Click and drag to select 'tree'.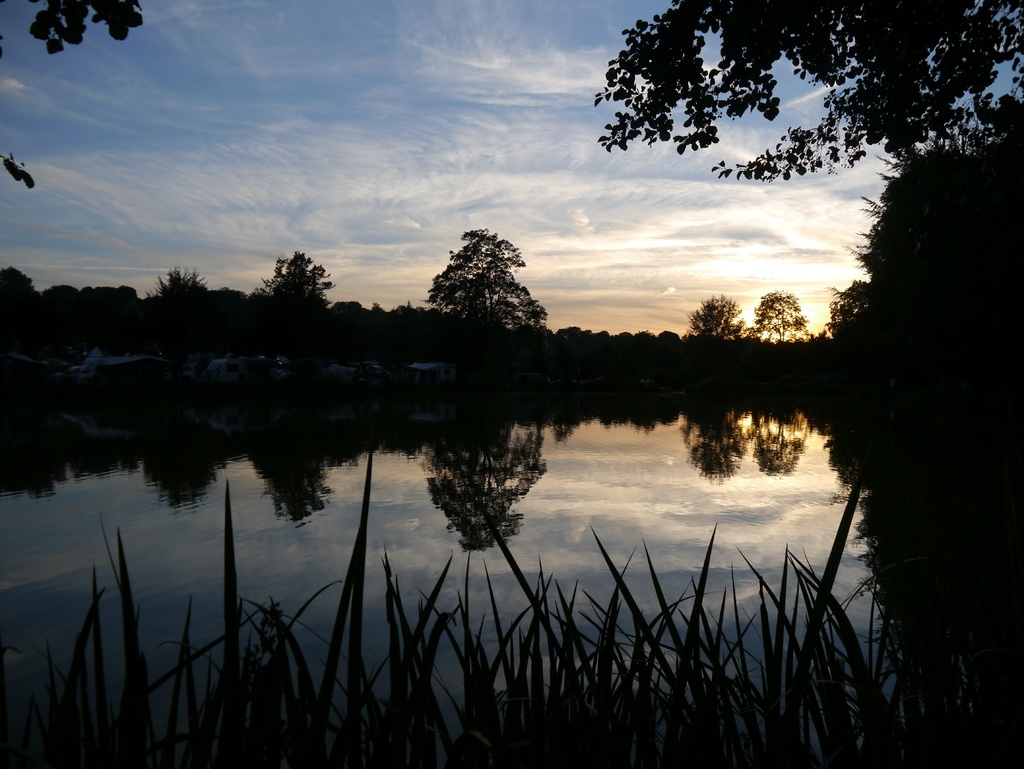
Selection: 819,85,1023,768.
